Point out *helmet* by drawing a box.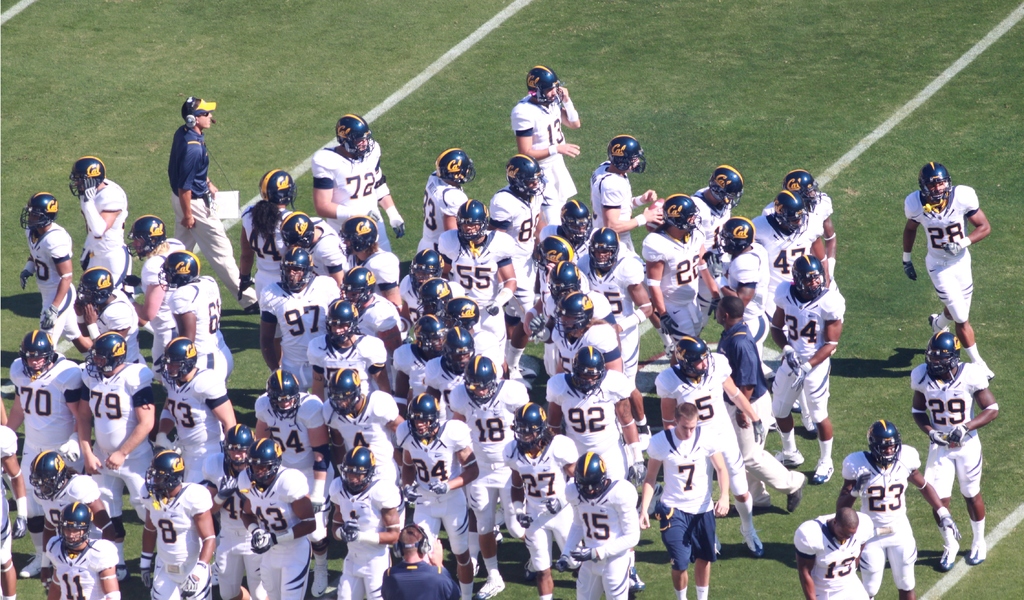
select_region(334, 112, 376, 162).
